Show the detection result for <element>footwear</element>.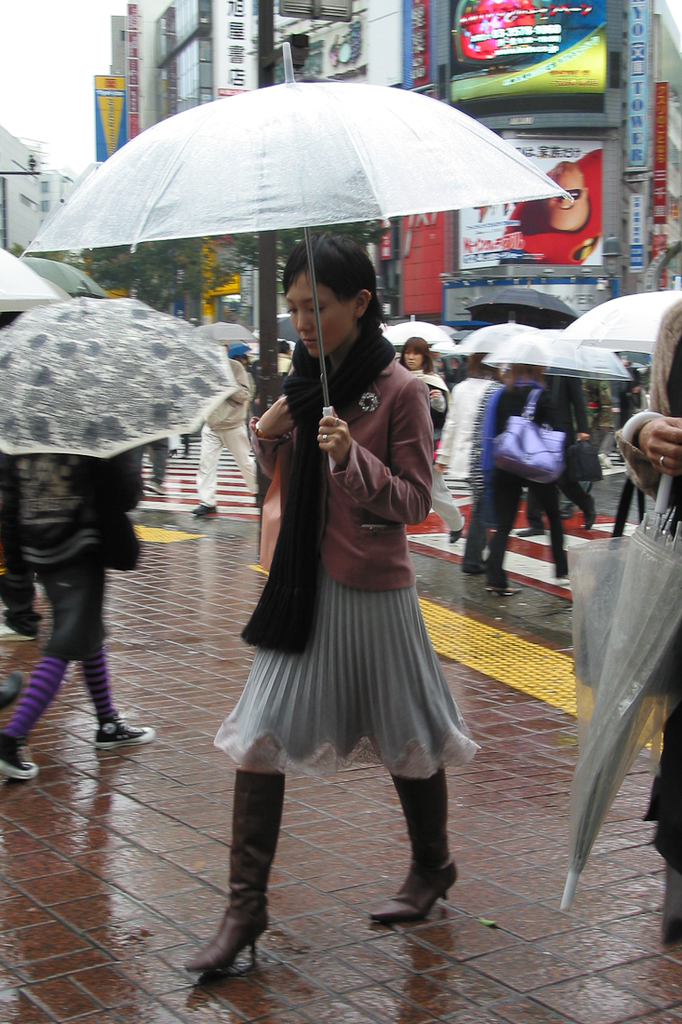
[left=552, top=573, right=578, bottom=585].
